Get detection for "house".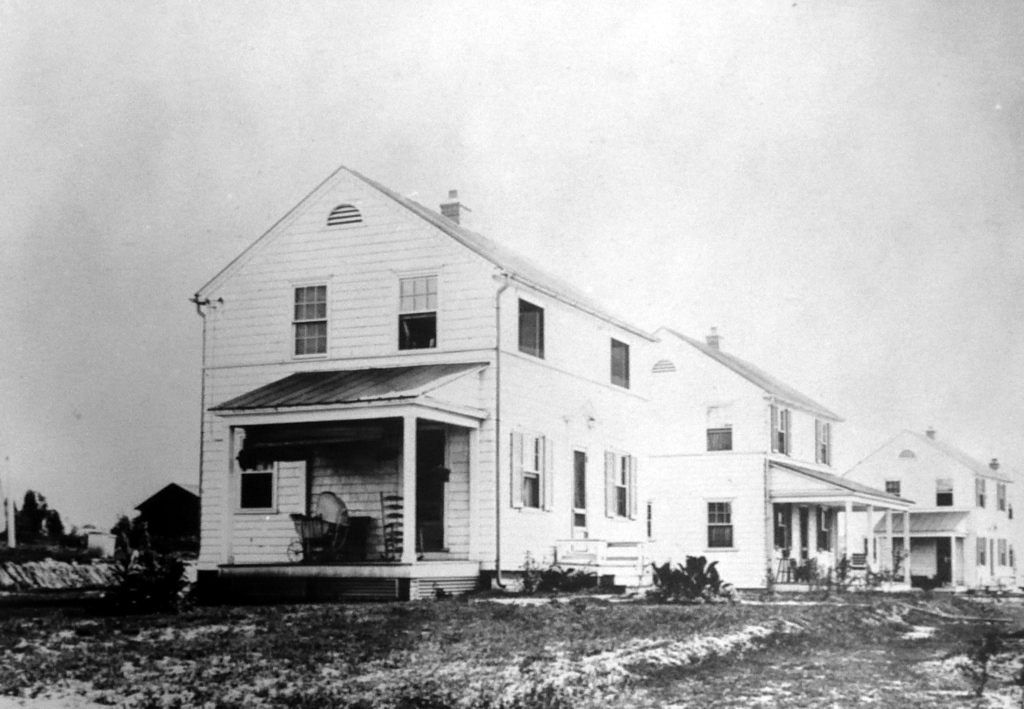
Detection: box(649, 323, 916, 592).
